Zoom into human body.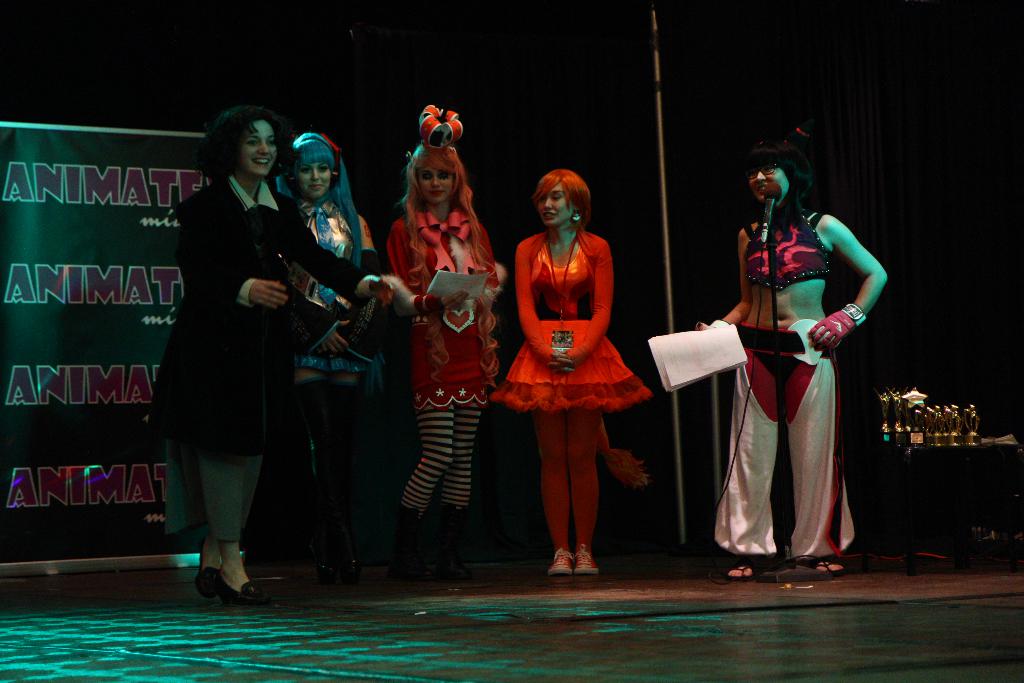
Zoom target: [left=136, top=170, right=329, bottom=582].
